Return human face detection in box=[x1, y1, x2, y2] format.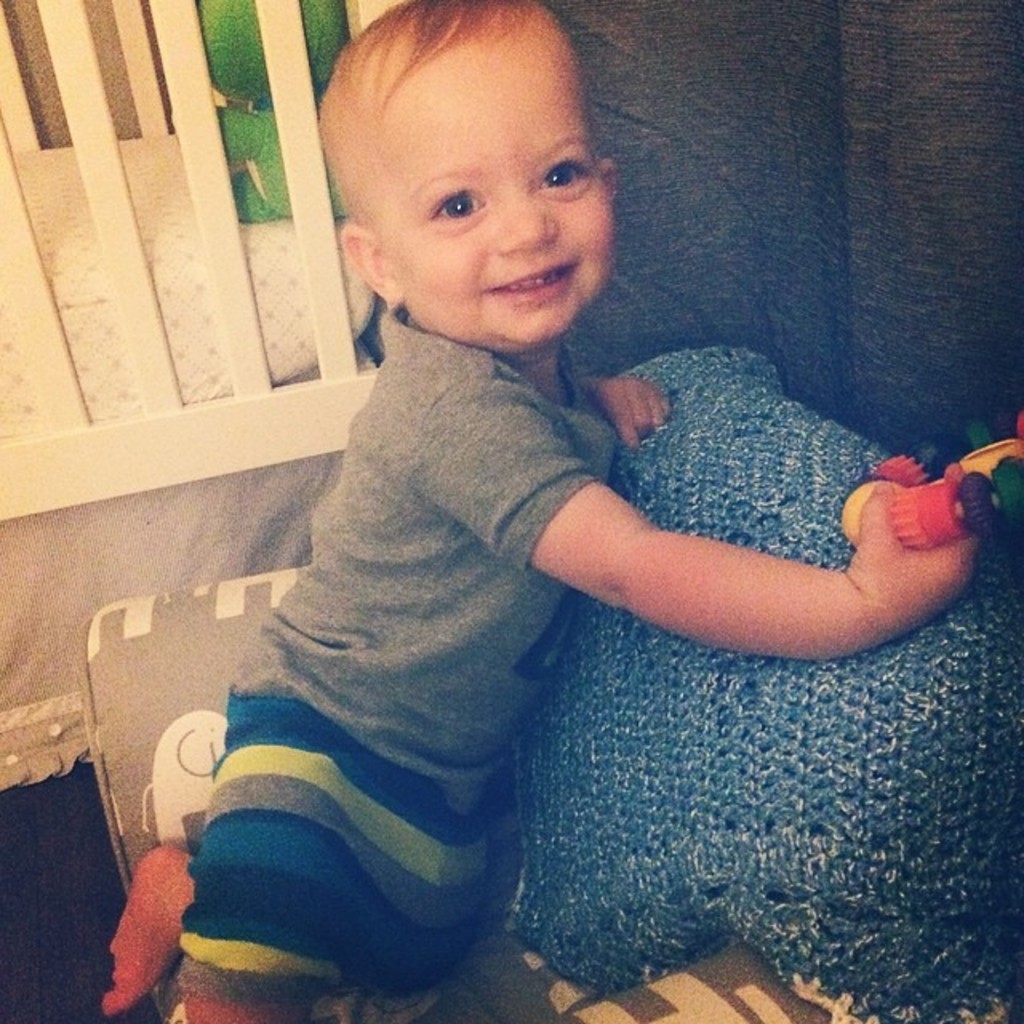
box=[346, 29, 624, 362].
